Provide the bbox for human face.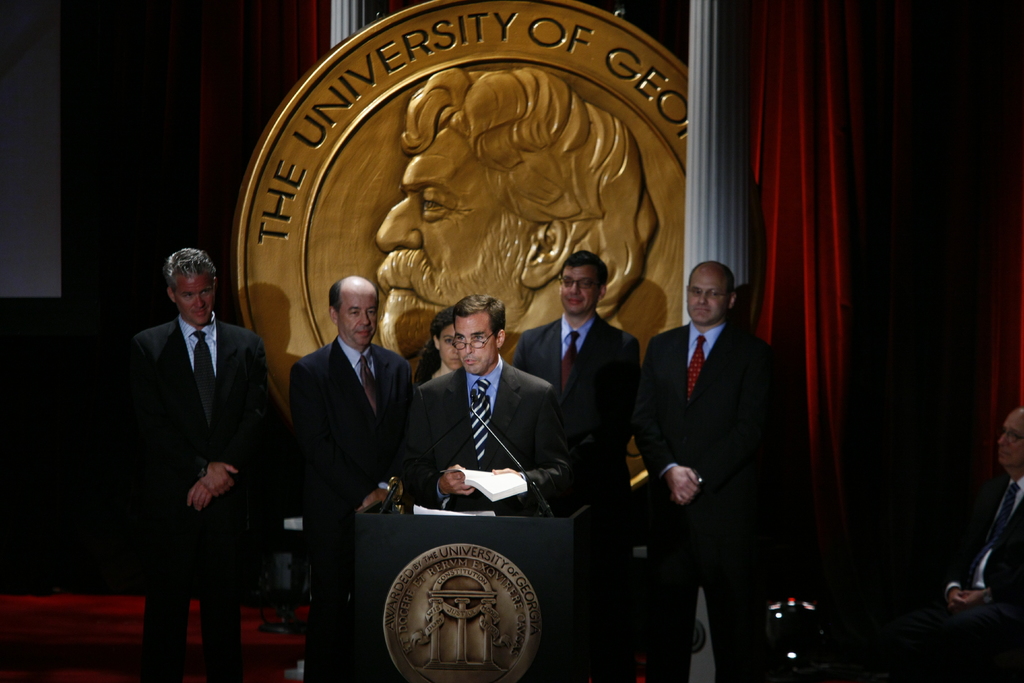
[x1=998, y1=409, x2=1023, y2=472].
